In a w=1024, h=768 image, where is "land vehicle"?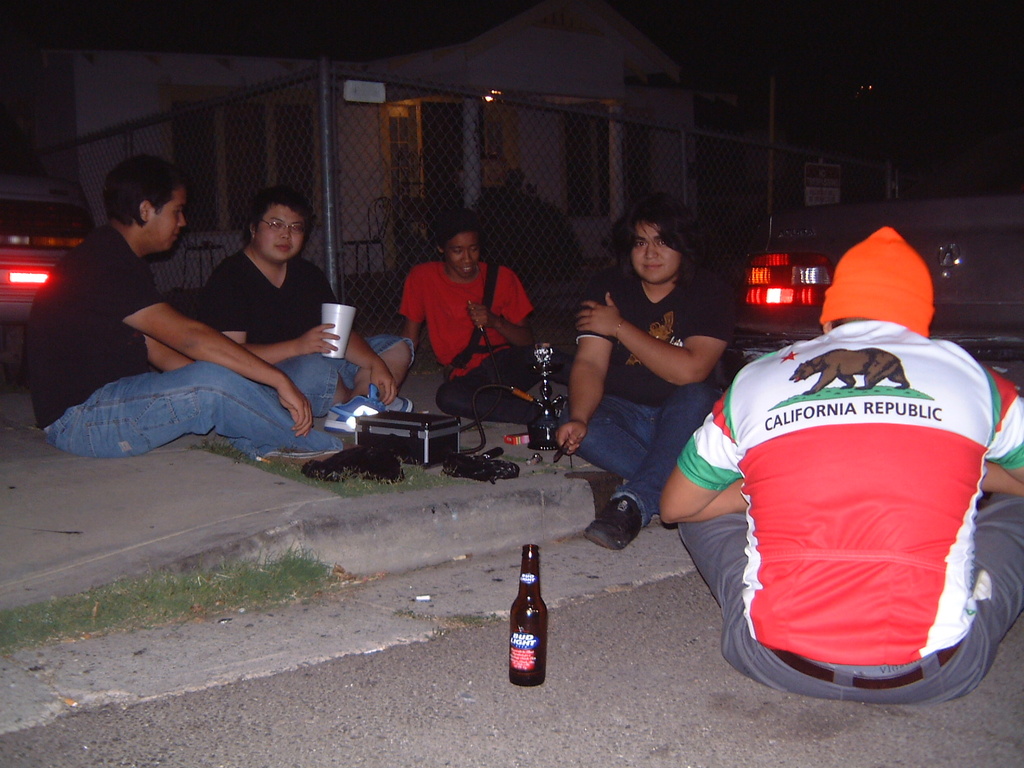
(722, 186, 1023, 389).
